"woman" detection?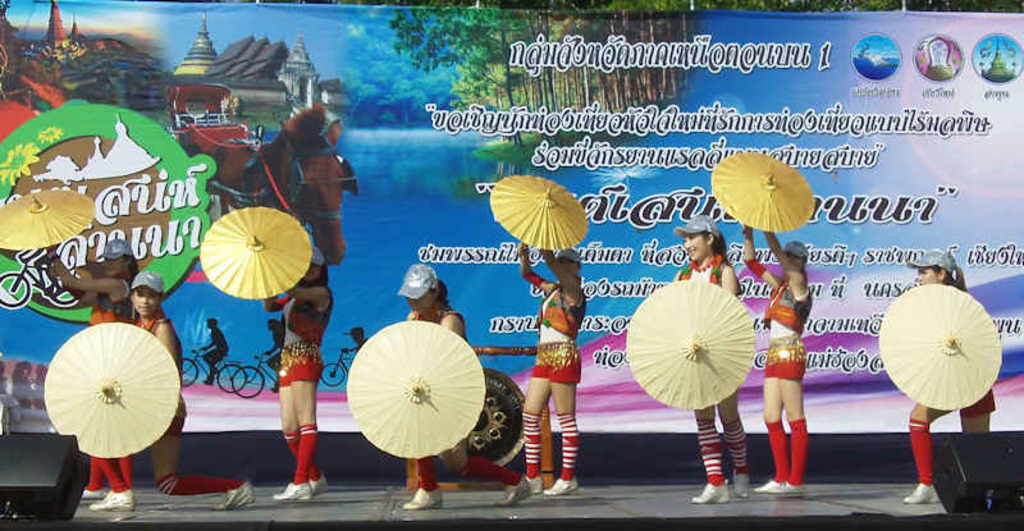
crop(262, 247, 337, 502)
